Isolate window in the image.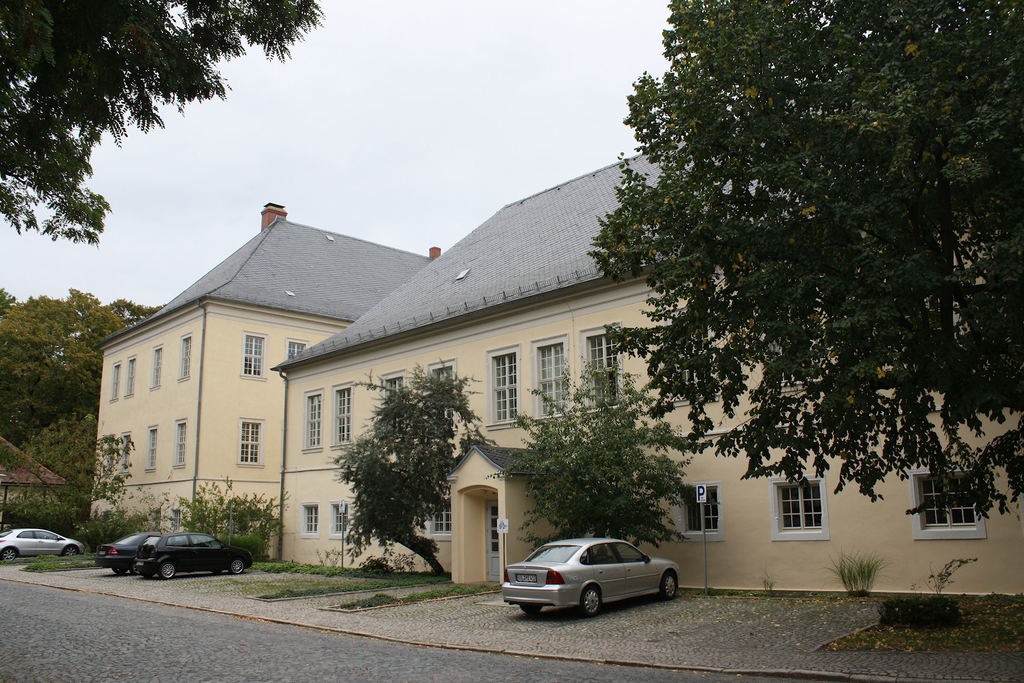
Isolated region: detection(142, 426, 159, 470).
